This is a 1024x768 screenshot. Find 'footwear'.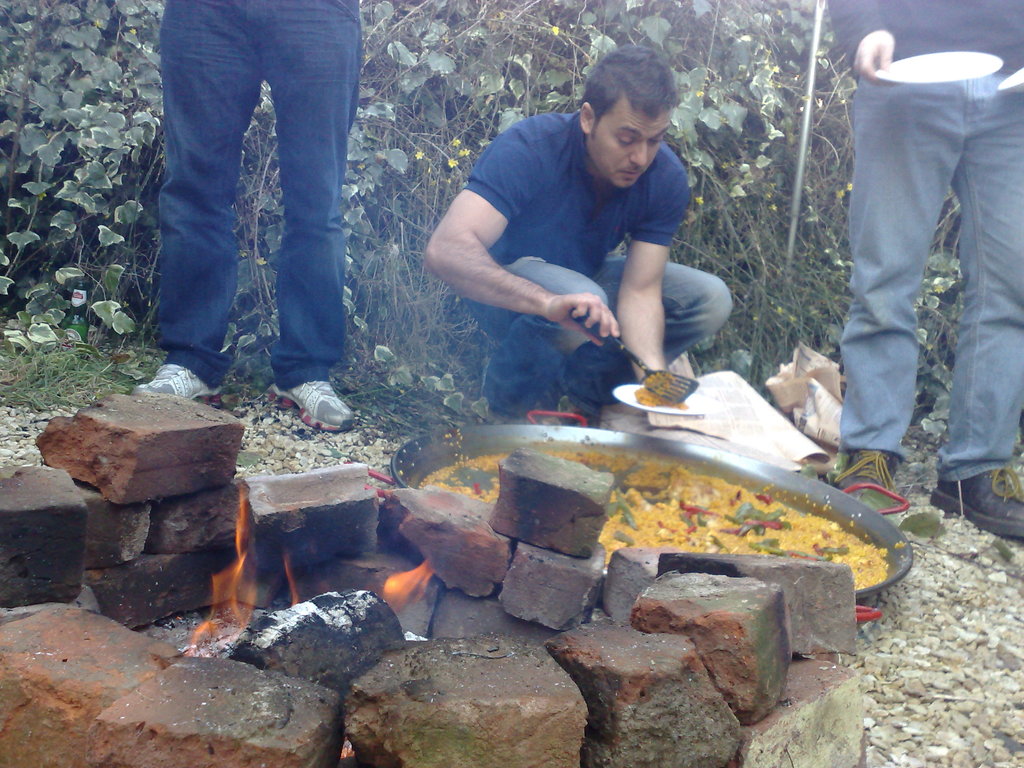
Bounding box: detection(134, 363, 221, 403).
